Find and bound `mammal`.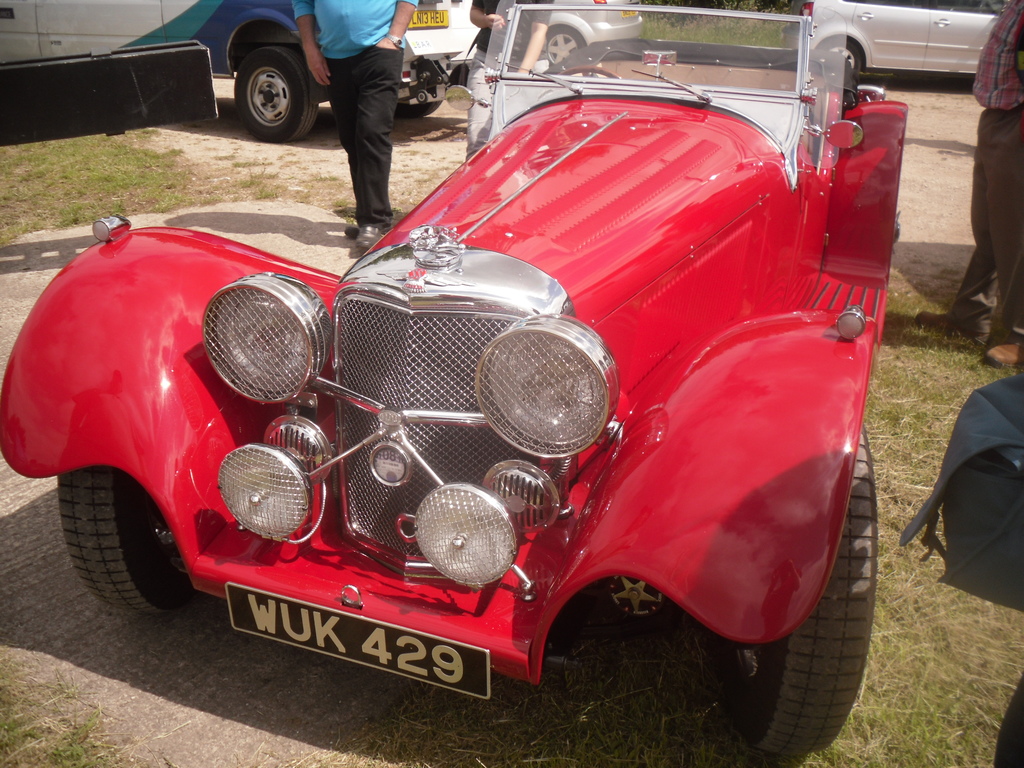
Bound: locate(304, 0, 413, 224).
